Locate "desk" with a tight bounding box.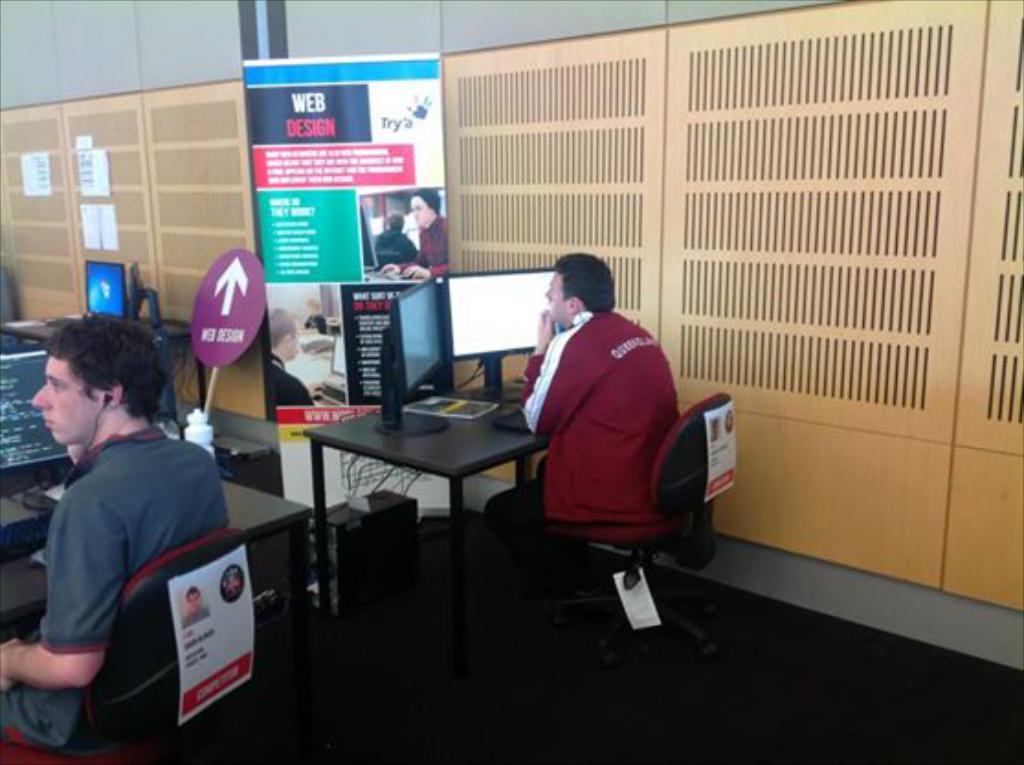
rect(0, 473, 314, 627).
